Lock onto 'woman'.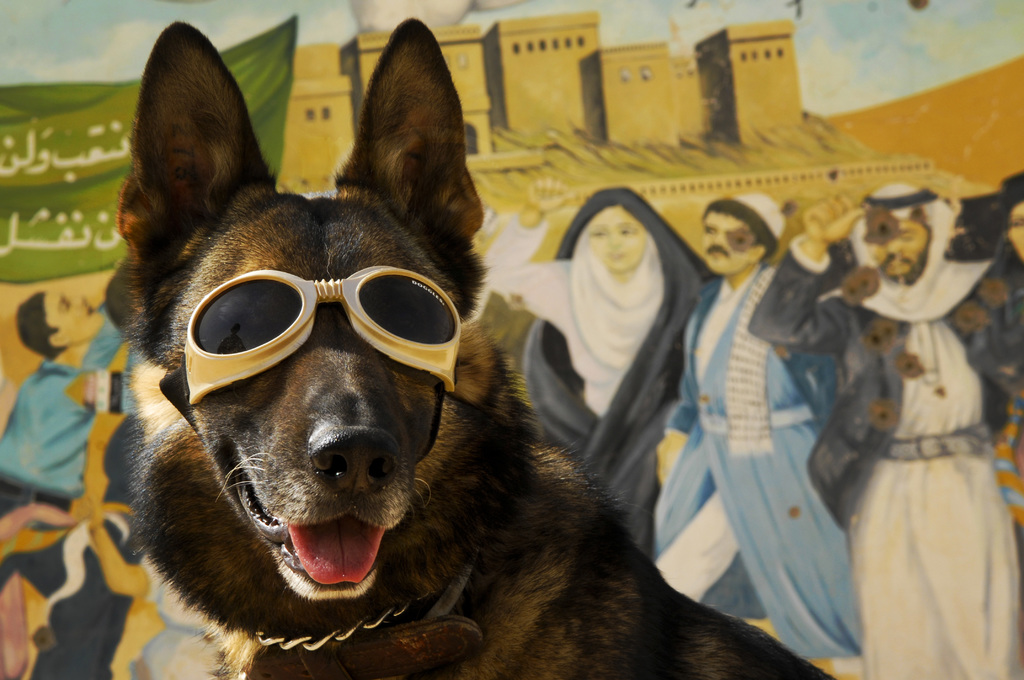
Locked: bbox=[480, 175, 724, 556].
